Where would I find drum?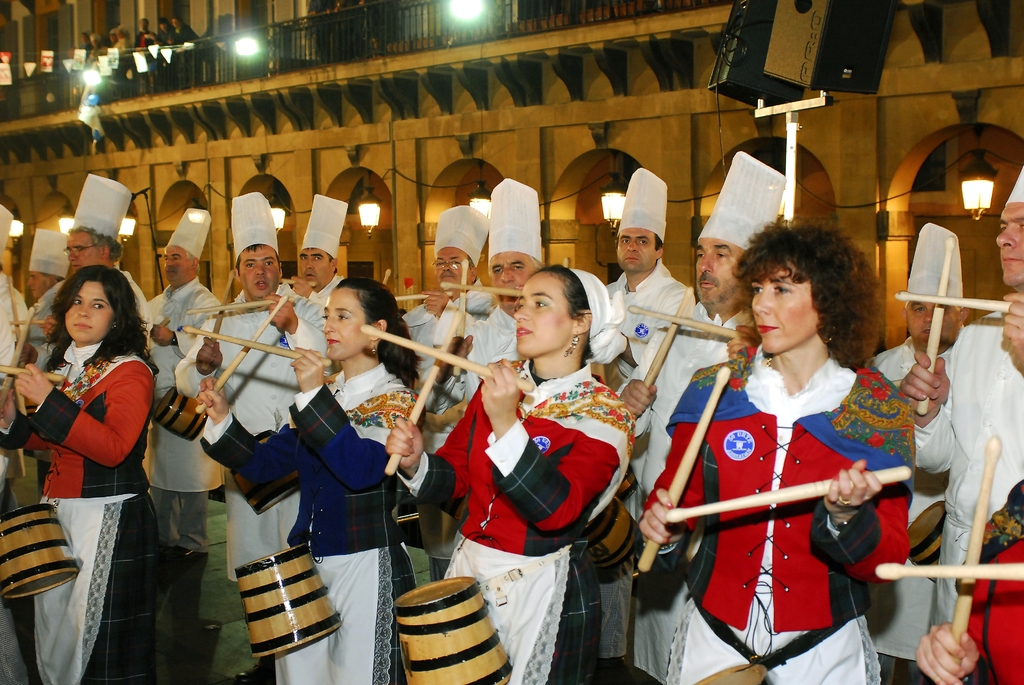
At 911 497 946 584.
